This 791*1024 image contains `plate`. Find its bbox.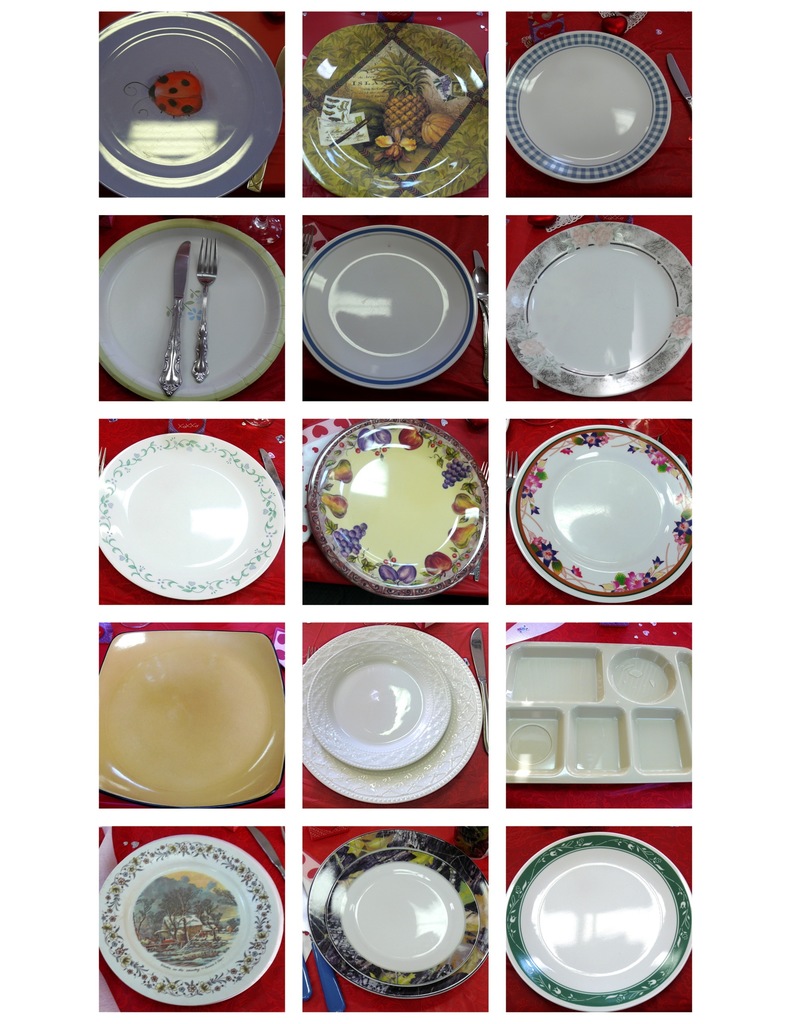
{"x1": 327, "y1": 848, "x2": 477, "y2": 986}.
